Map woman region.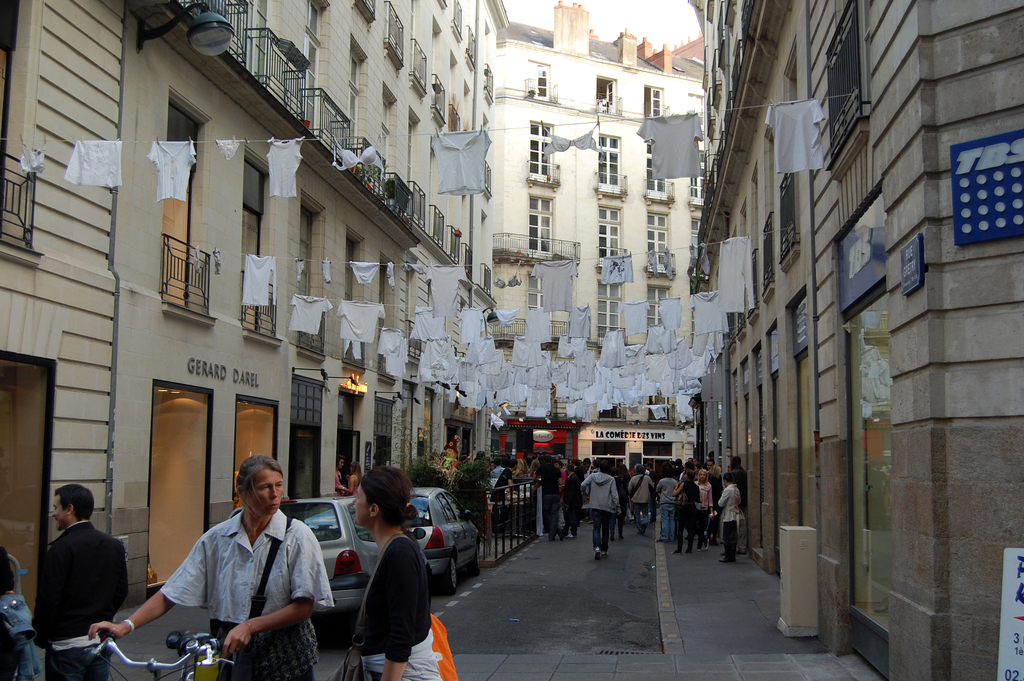
Mapped to [696, 472, 714, 549].
